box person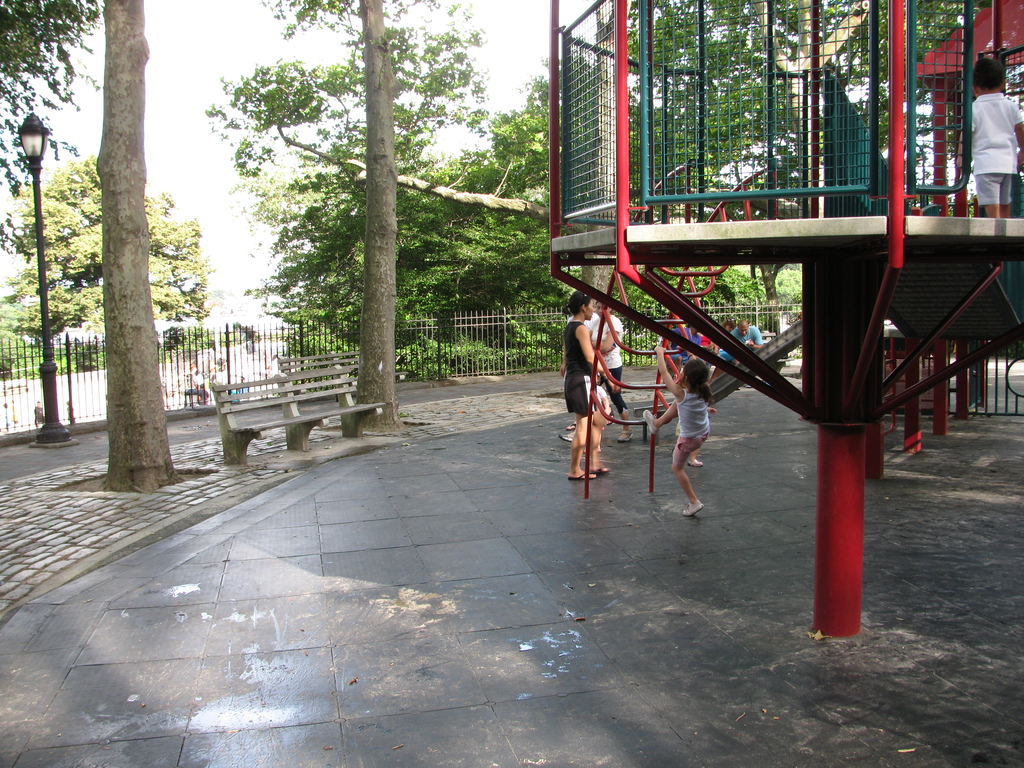
584, 368, 611, 452
